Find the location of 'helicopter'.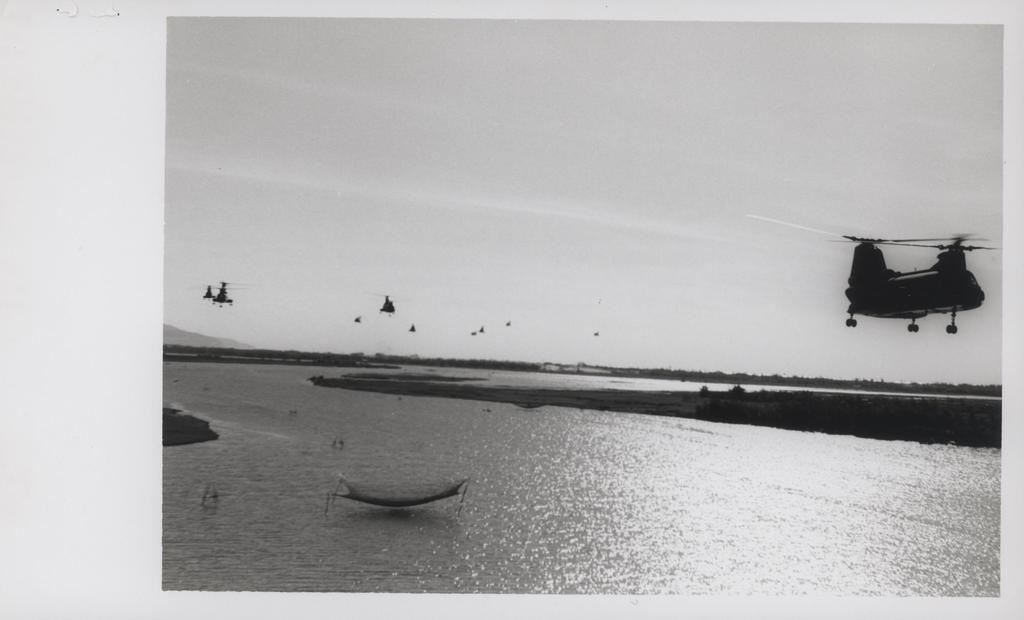
Location: Rect(765, 198, 947, 338).
